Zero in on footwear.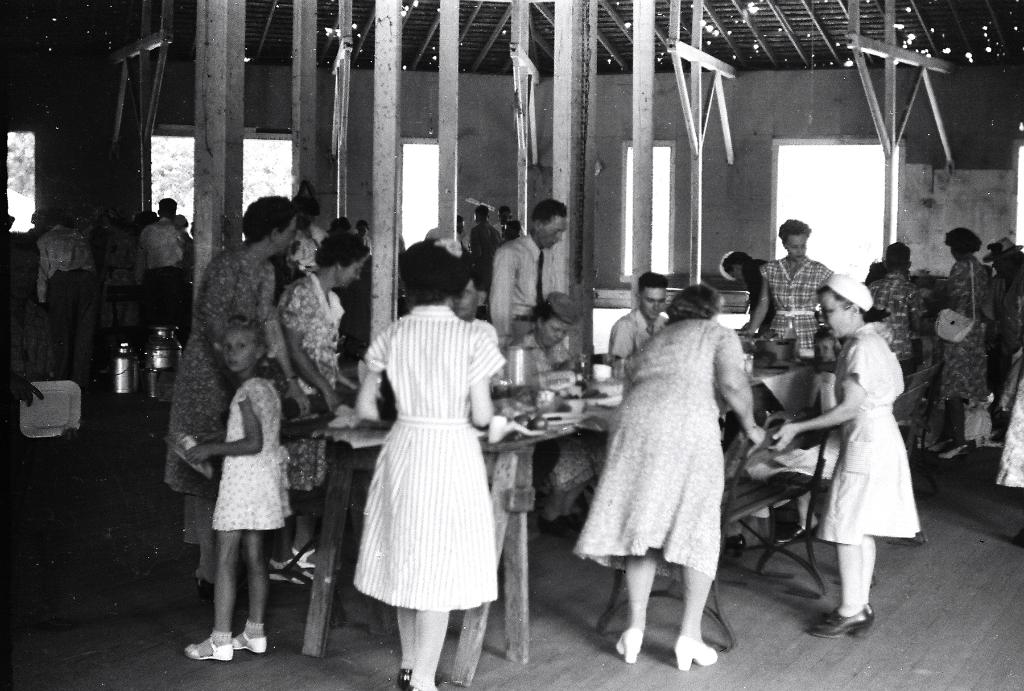
Zeroed in: detection(268, 559, 314, 584).
